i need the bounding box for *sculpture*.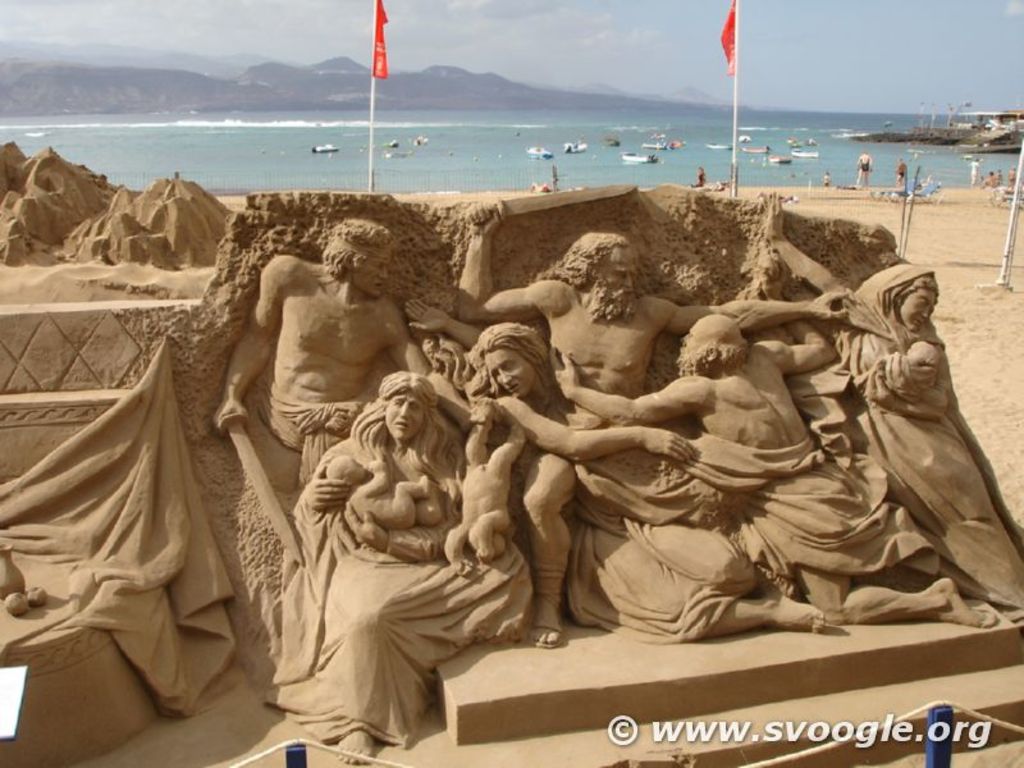
Here it is: rect(557, 301, 1007, 628).
